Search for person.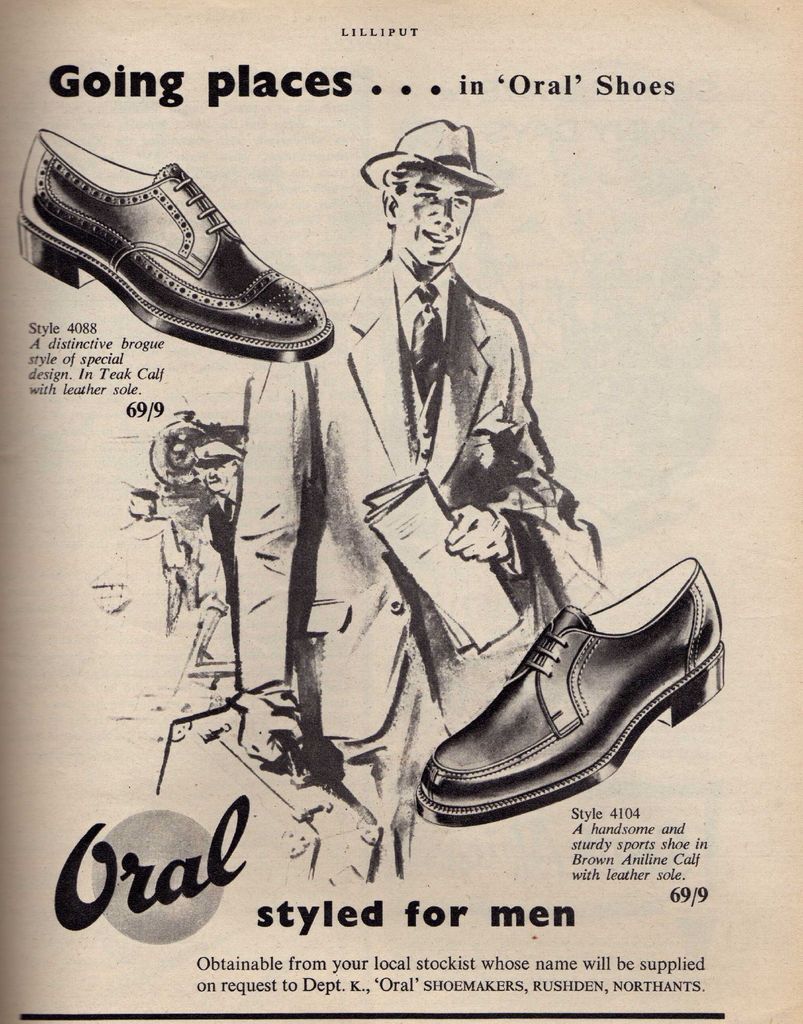
Found at bbox=[224, 120, 574, 890].
